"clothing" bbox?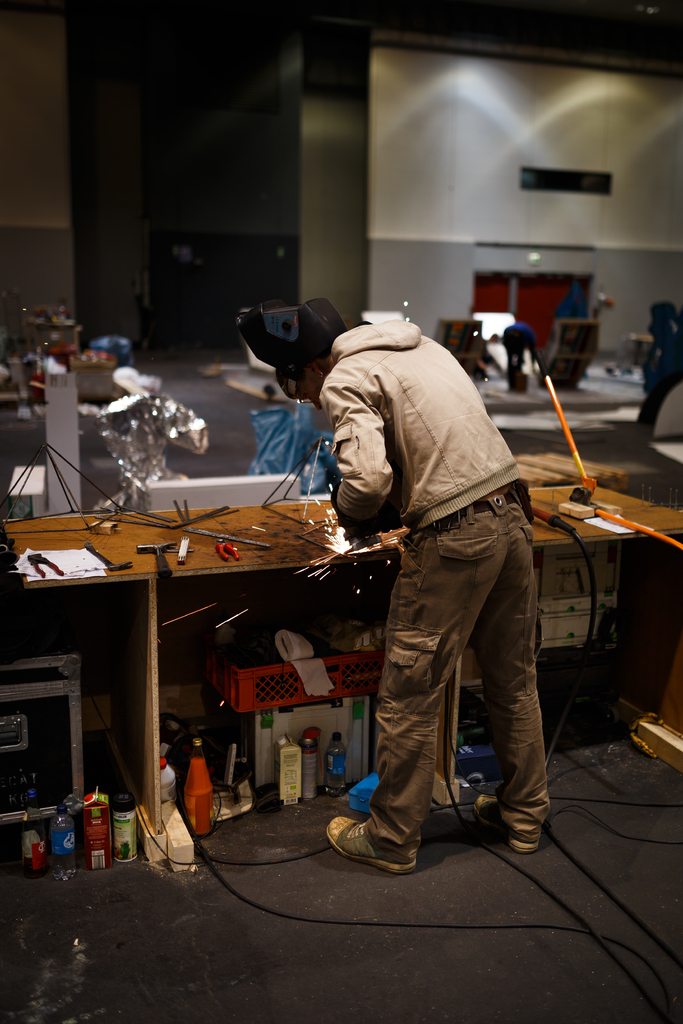
box=[294, 267, 561, 848]
